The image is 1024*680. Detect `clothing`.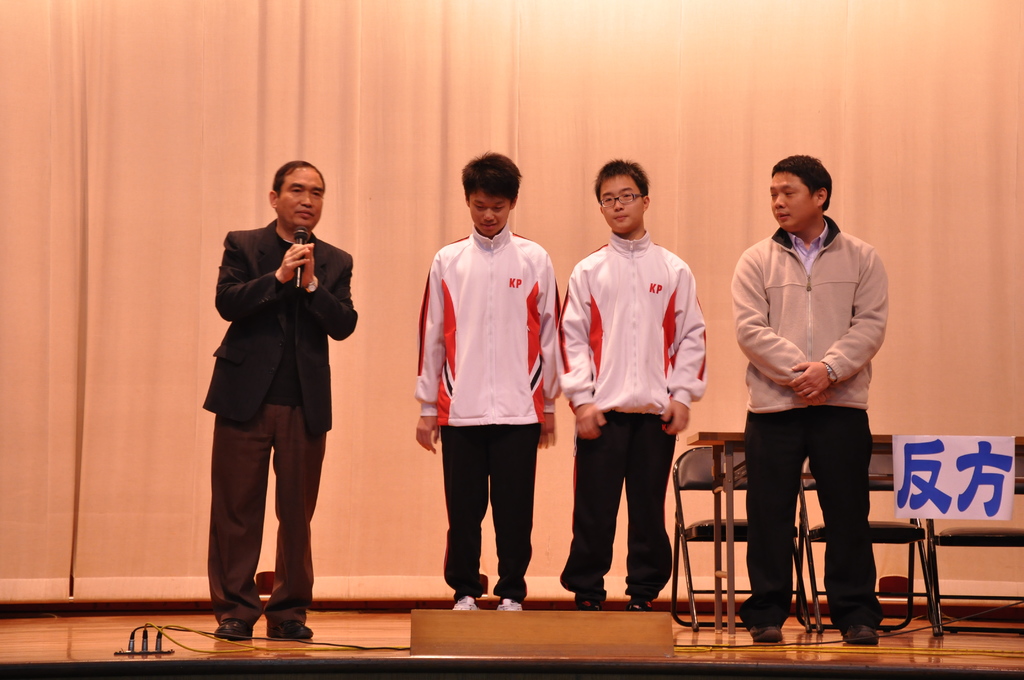
Detection: (x1=203, y1=214, x2=353, y2=619).
